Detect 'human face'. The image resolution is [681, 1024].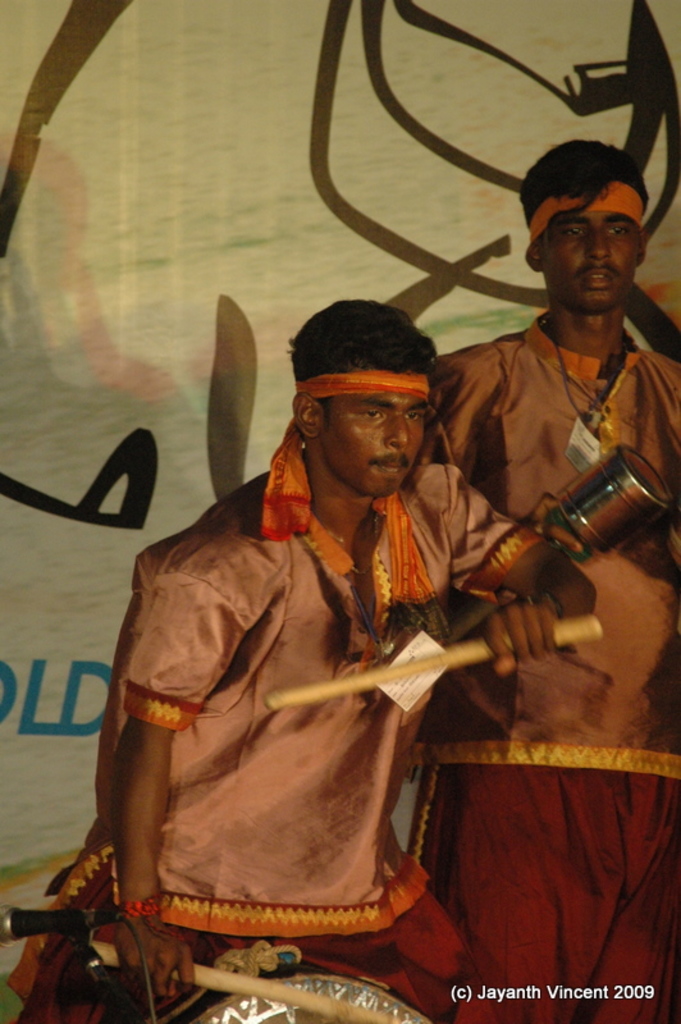
bbox(320, 394, 425, 495).
